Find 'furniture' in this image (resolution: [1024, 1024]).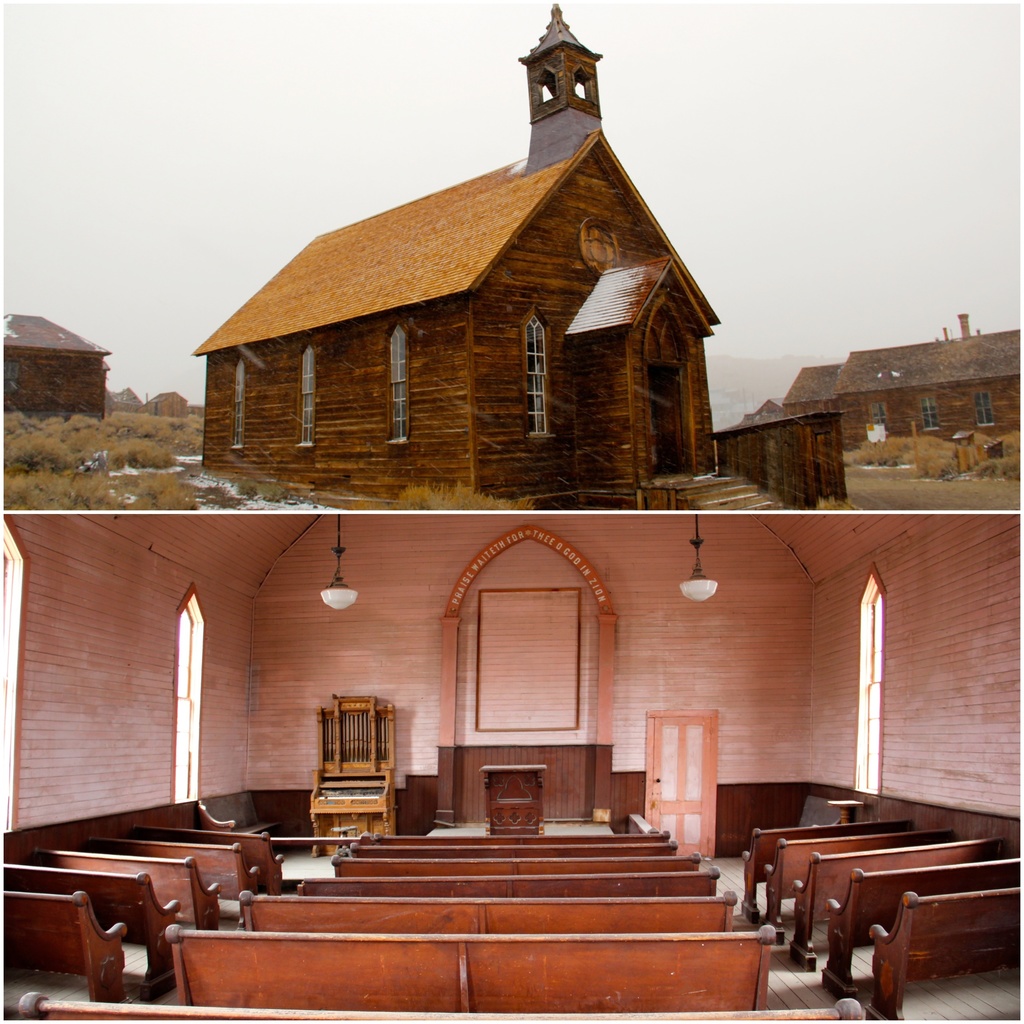
crop(869, 886, 1012, 1023).
